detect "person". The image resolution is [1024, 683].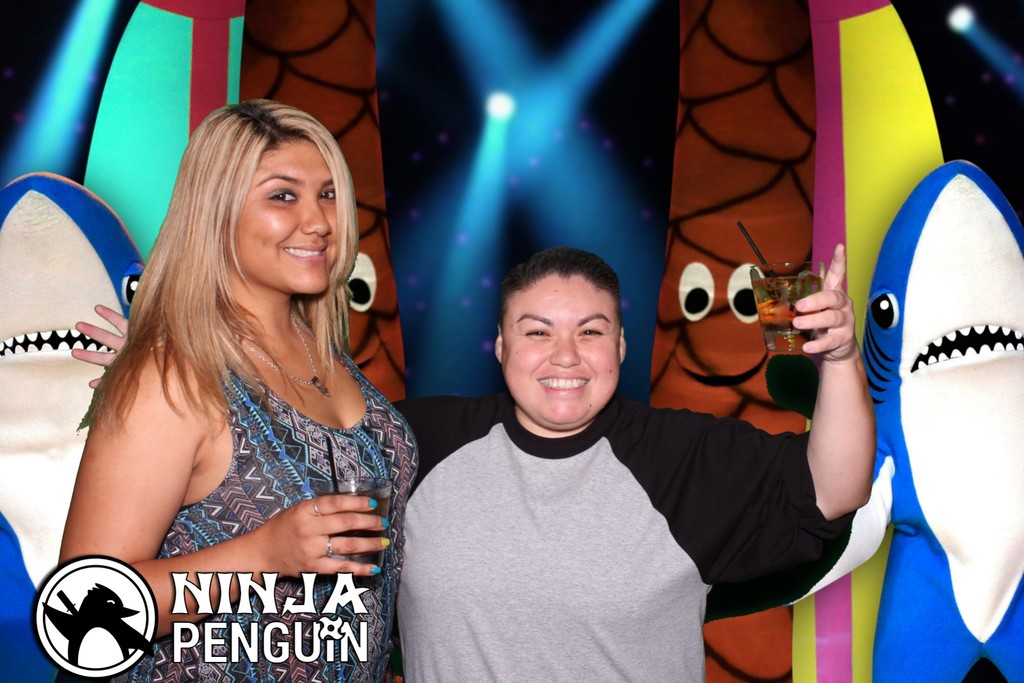
select_region(56, 98, 421, 682).
